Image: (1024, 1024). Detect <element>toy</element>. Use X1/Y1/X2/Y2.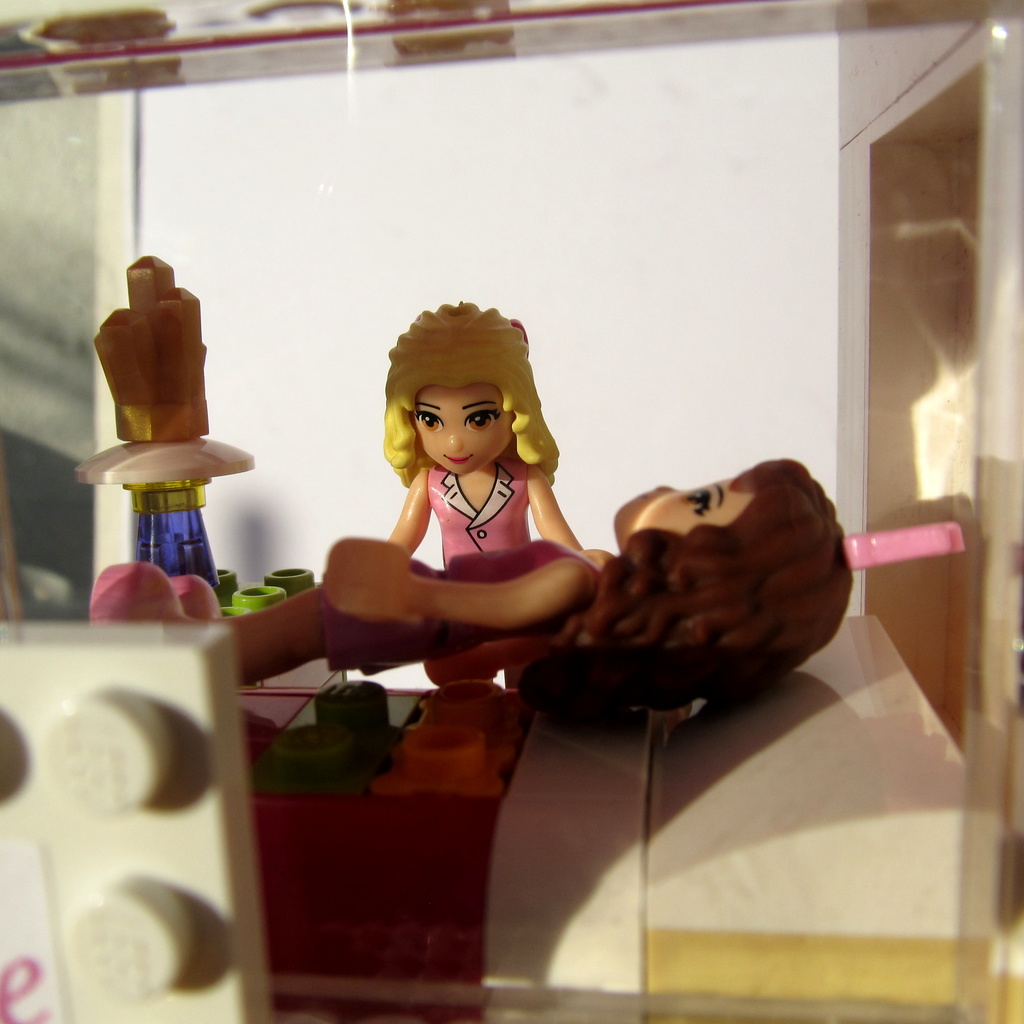
330/307/617/672.
